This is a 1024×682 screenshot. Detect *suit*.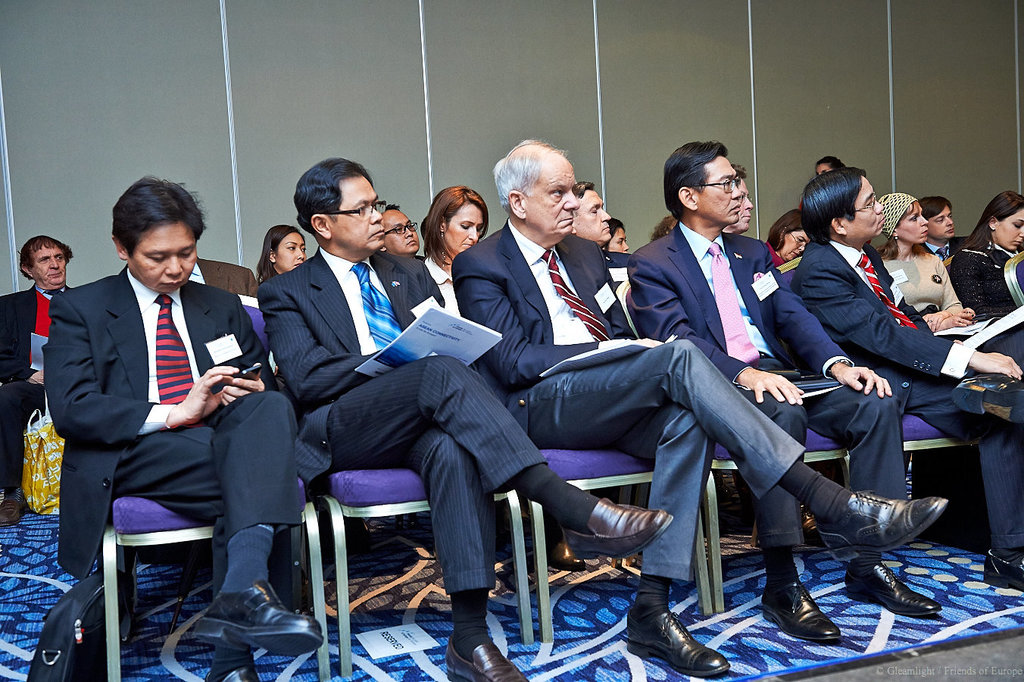
253:253:546:600.
